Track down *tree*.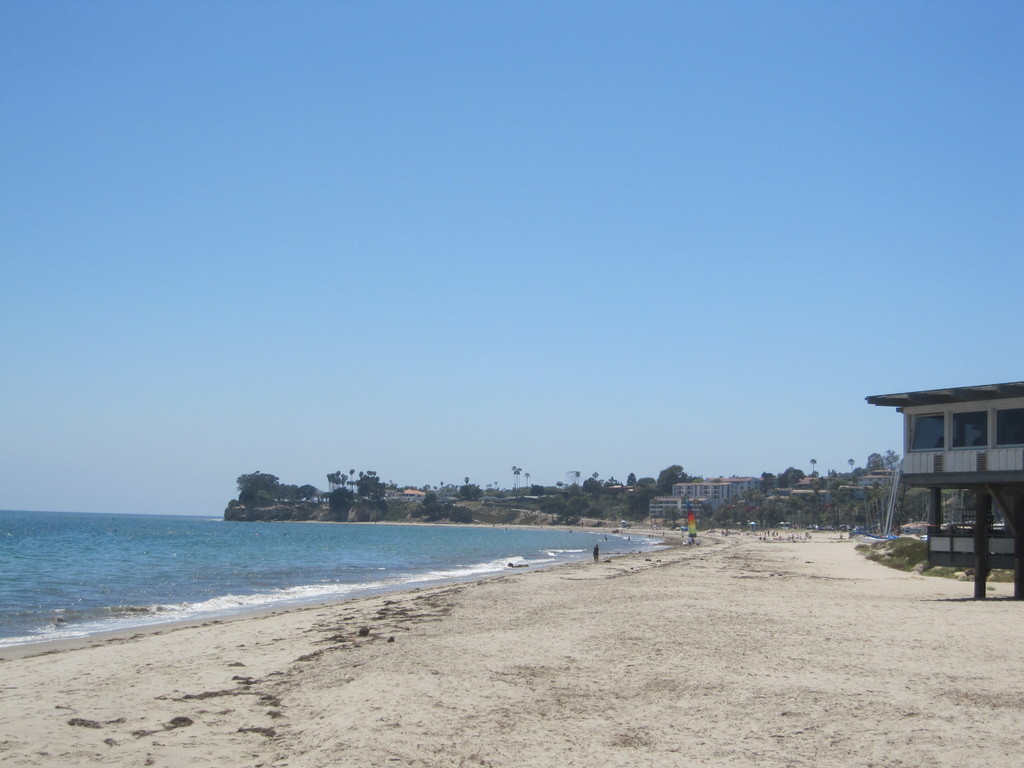
Tracked to x1=467, y1=477, x2=486, y2=504.
